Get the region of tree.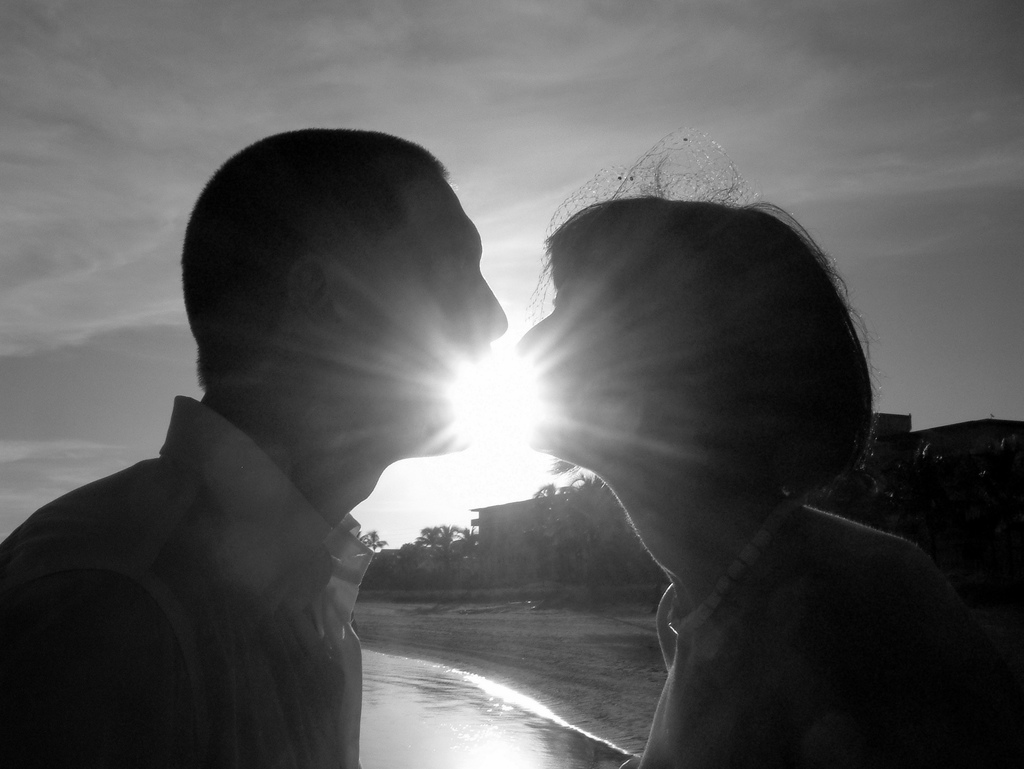
bbox=(524, 466, 625, 592).
